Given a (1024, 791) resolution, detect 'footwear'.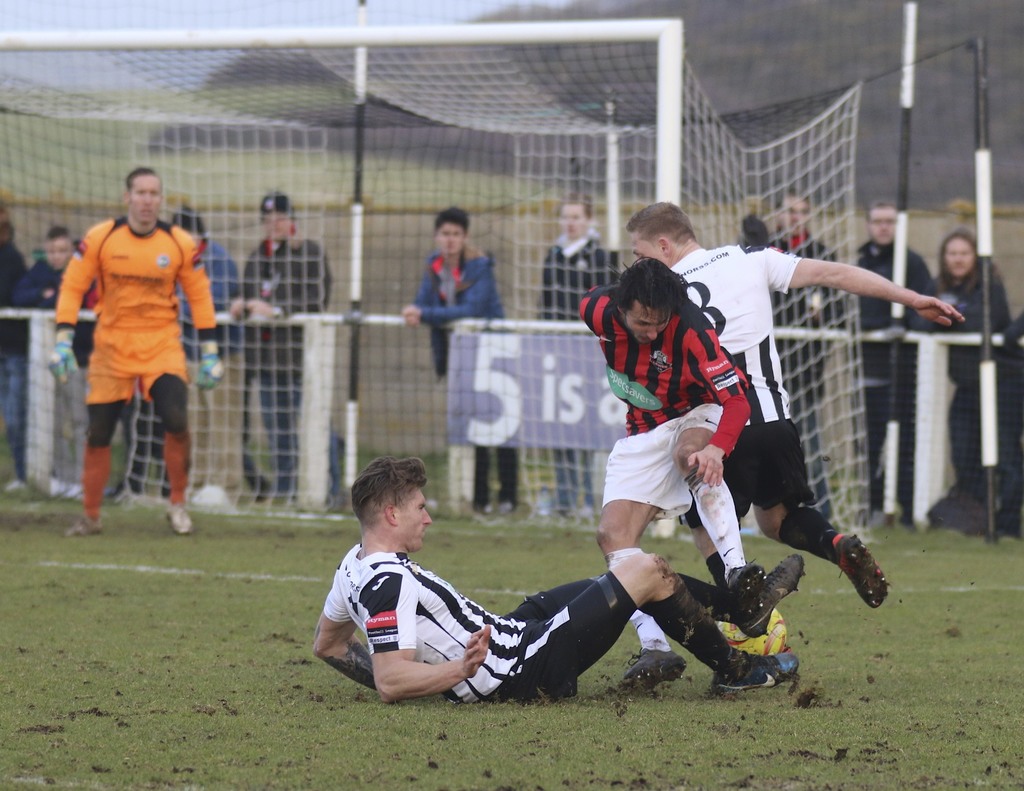
(163, 507, 190, 537).
